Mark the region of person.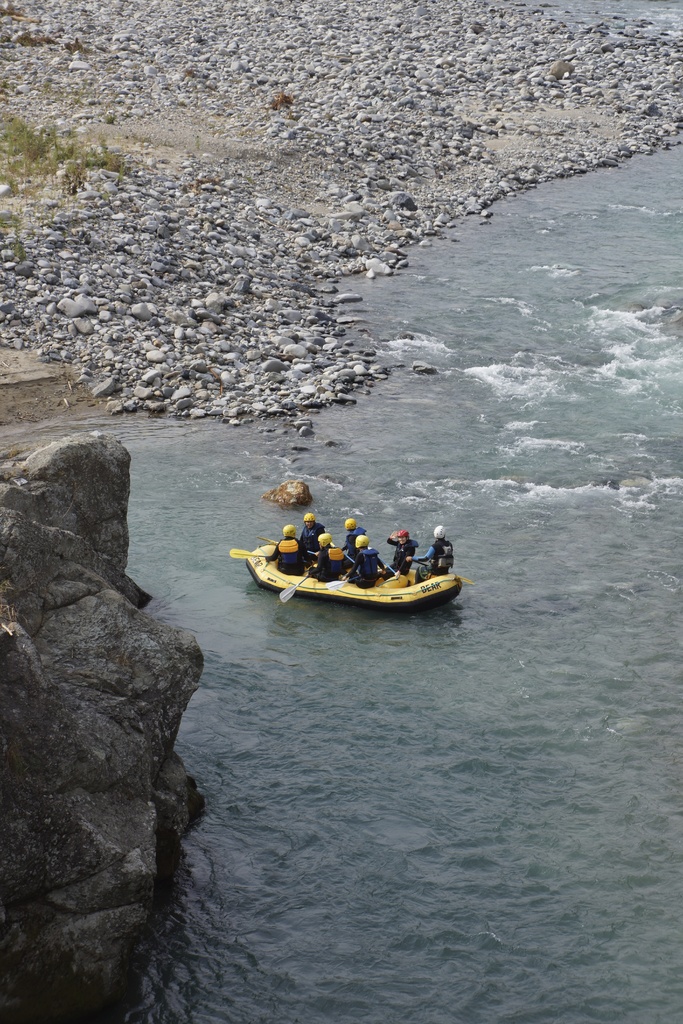
Region: l=406, t=525, r=451, b=573.
